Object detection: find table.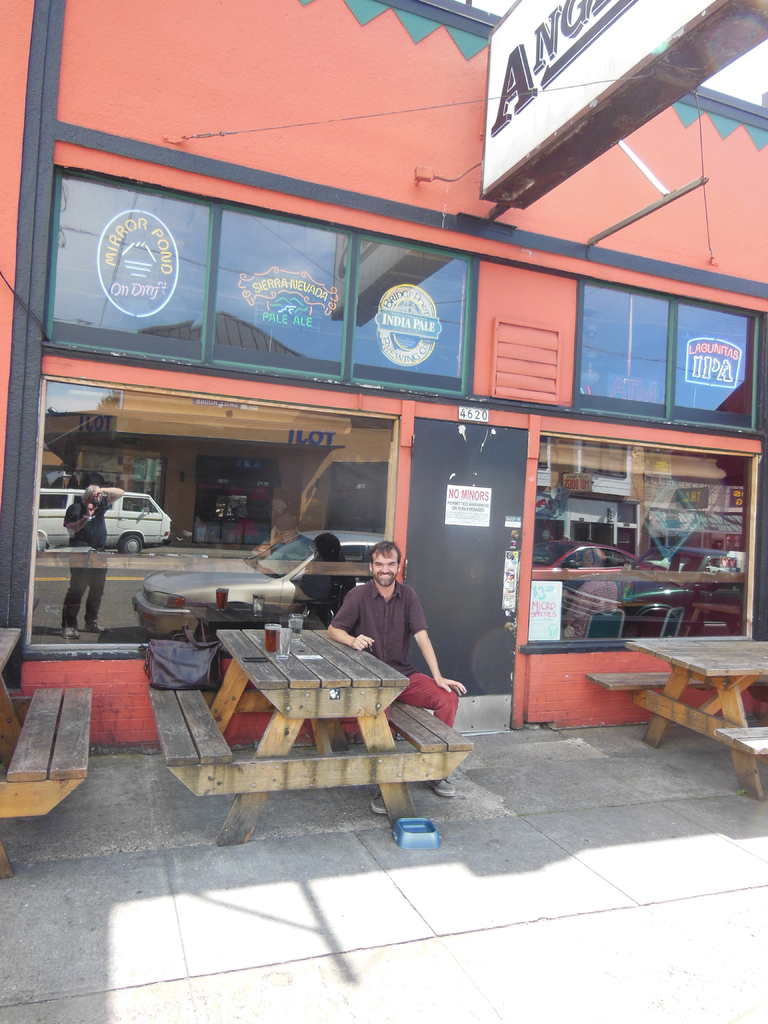
BBox(0, 611, 107, 879).
